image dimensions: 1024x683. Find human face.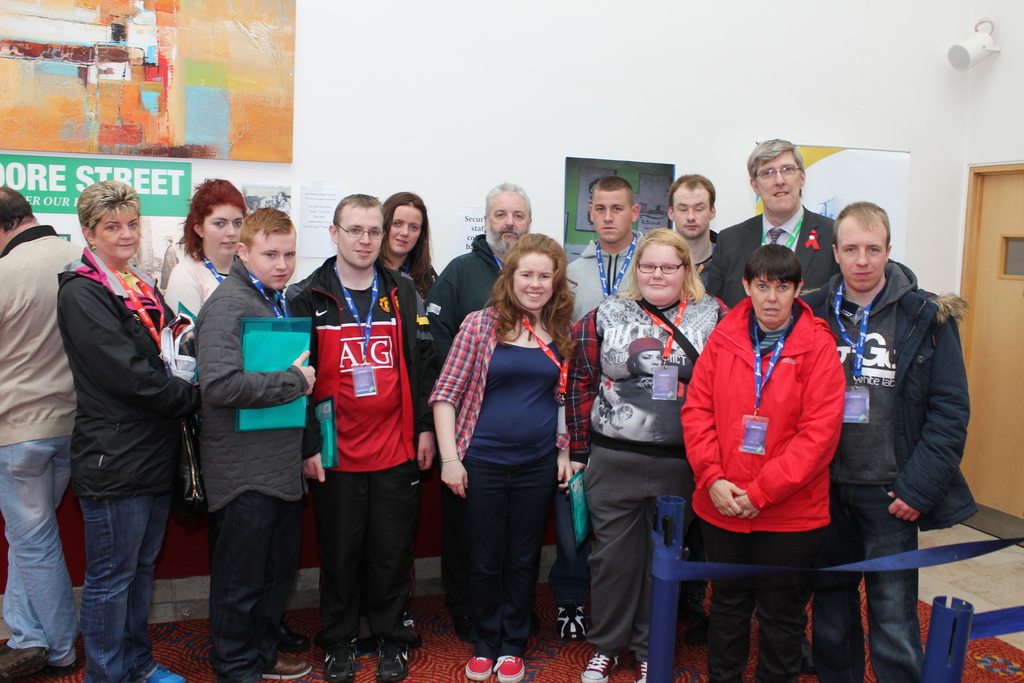
bbox(489, 192, 528, 243).
